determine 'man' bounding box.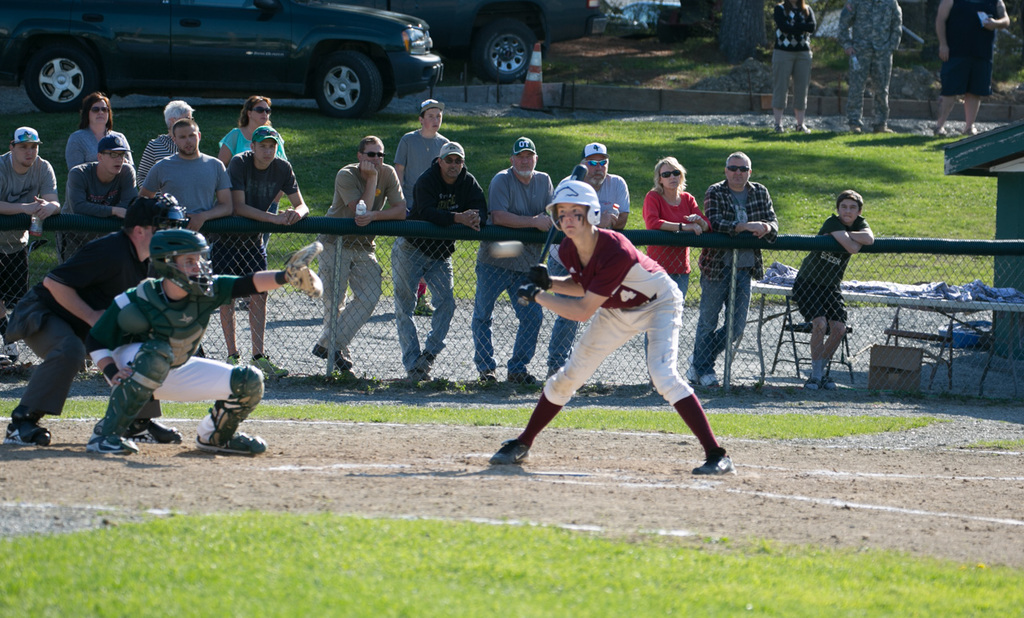
Determined: left=135, top=118, right=236, bottom=359.
